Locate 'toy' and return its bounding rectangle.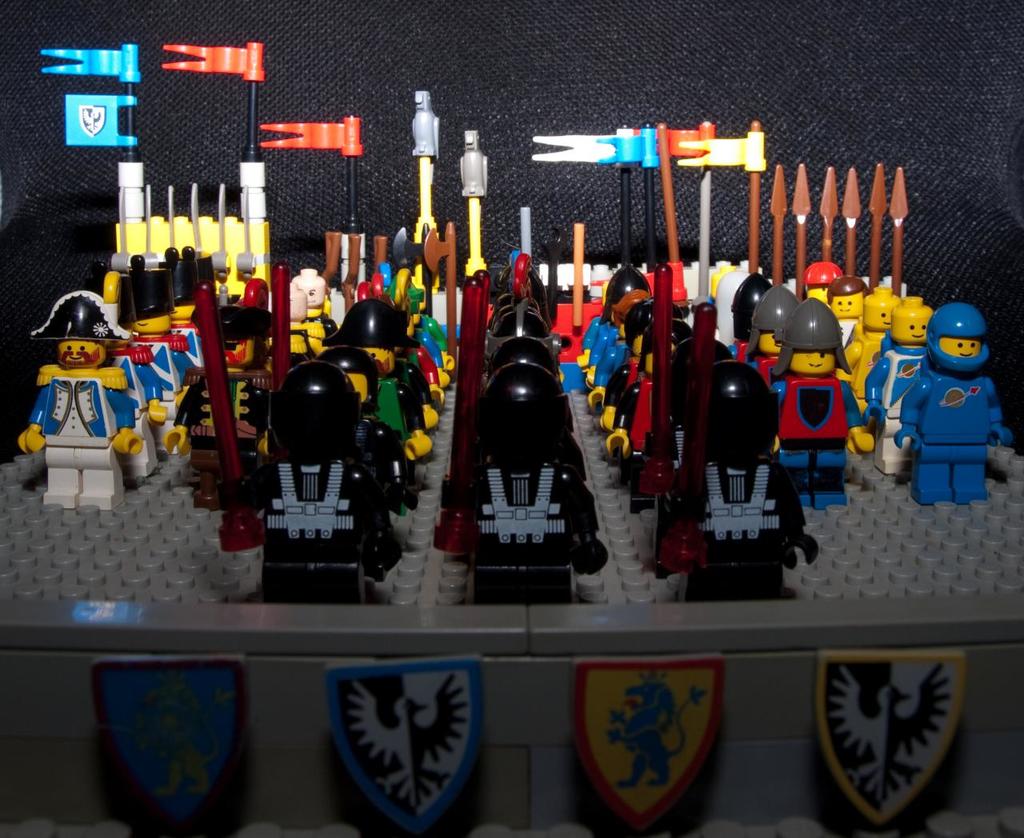
{"left": 706, "top": 115, "right": 765, "bottom": 356}.
